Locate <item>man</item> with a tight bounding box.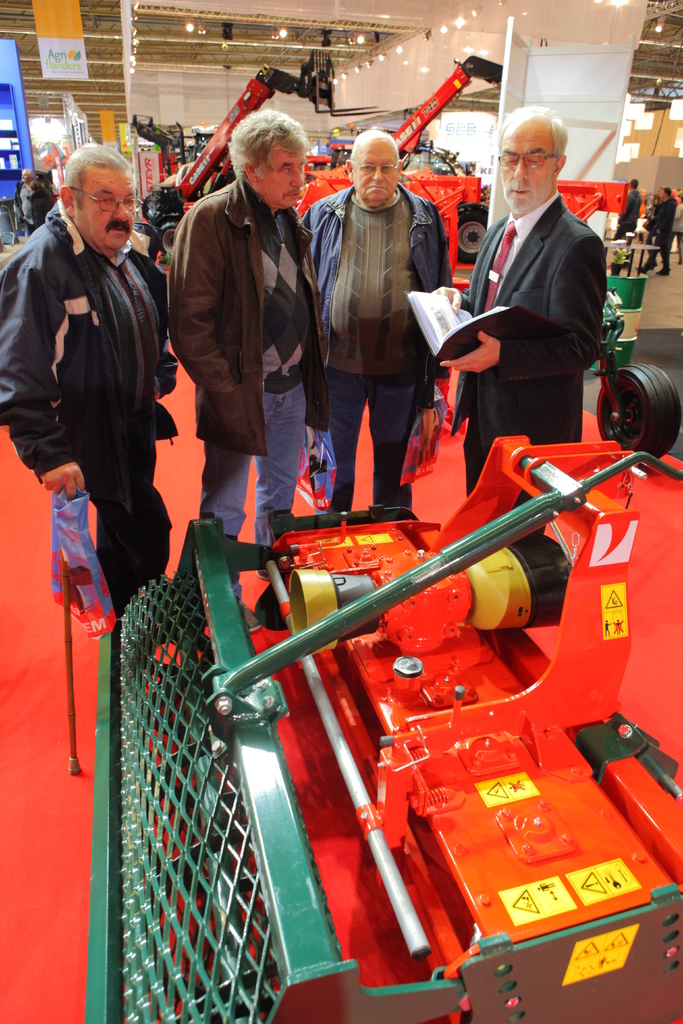
675, 186, 682, 268.
